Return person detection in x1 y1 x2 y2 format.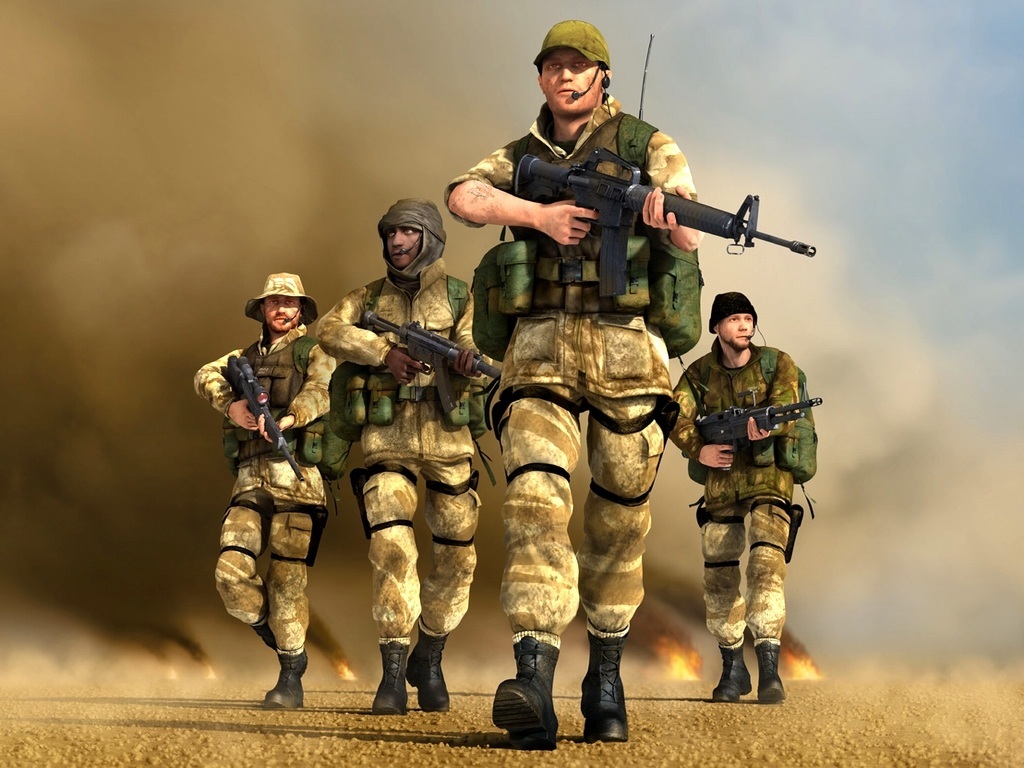
444 25 697 749.
